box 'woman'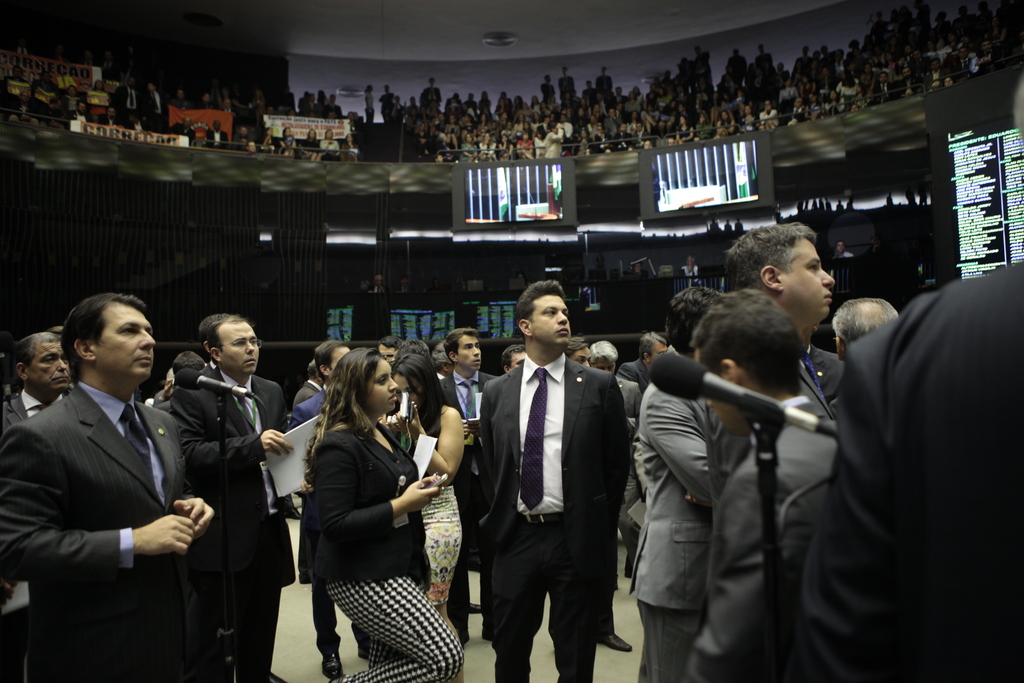
532, 128, 548, 152
